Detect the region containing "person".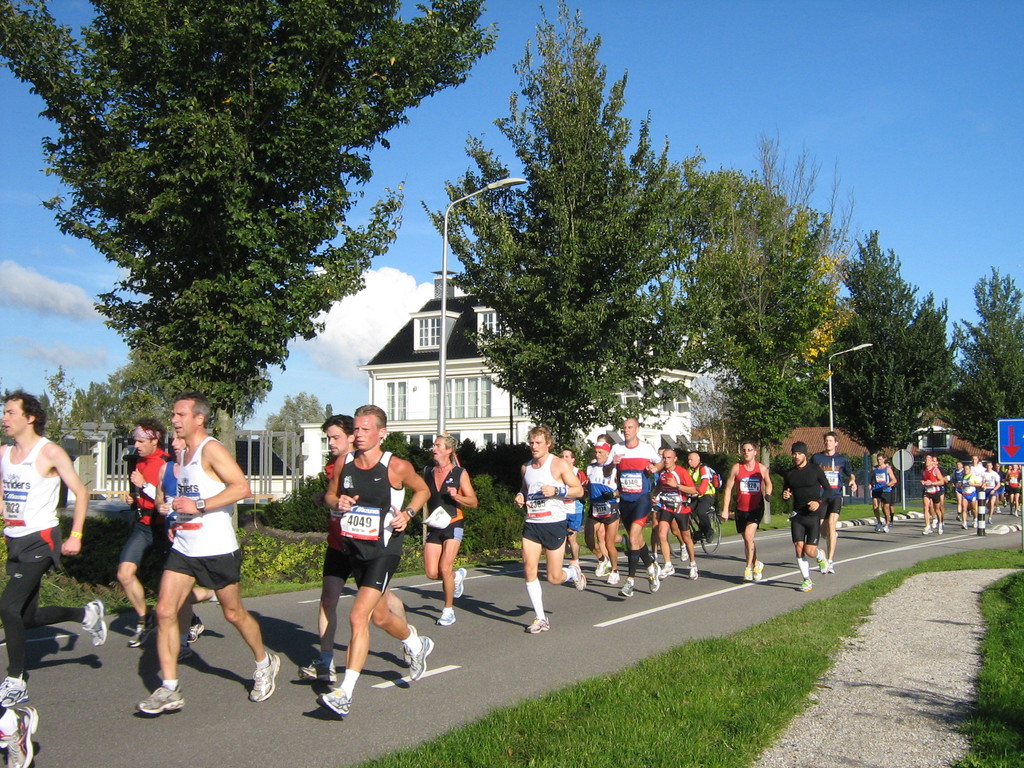
[left=649, top=442, right=690, bottom=575].
